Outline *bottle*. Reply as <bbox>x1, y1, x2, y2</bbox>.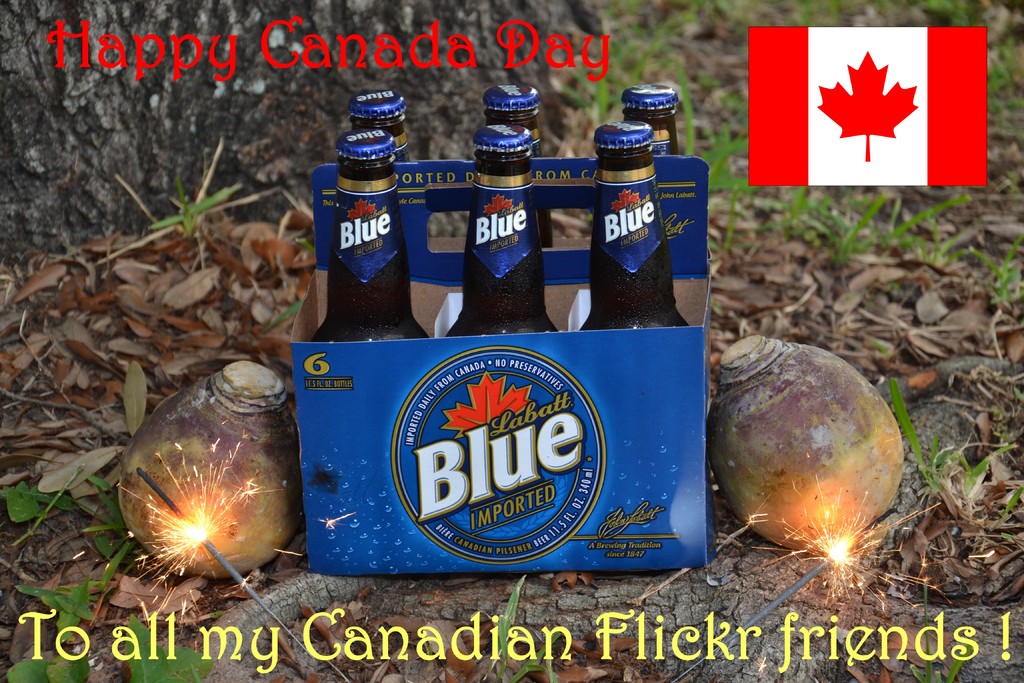
<bbox>616, 78, 676, 161</bbox>.
